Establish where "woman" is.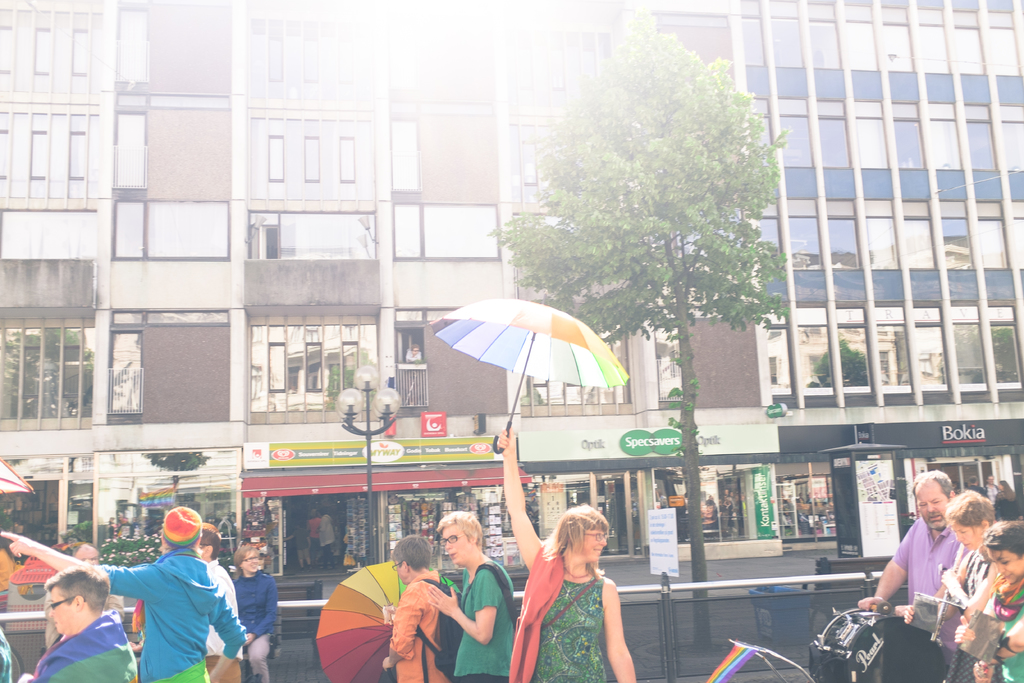
Established at [x1=950, y1=522, x2=1023, y2=682].
